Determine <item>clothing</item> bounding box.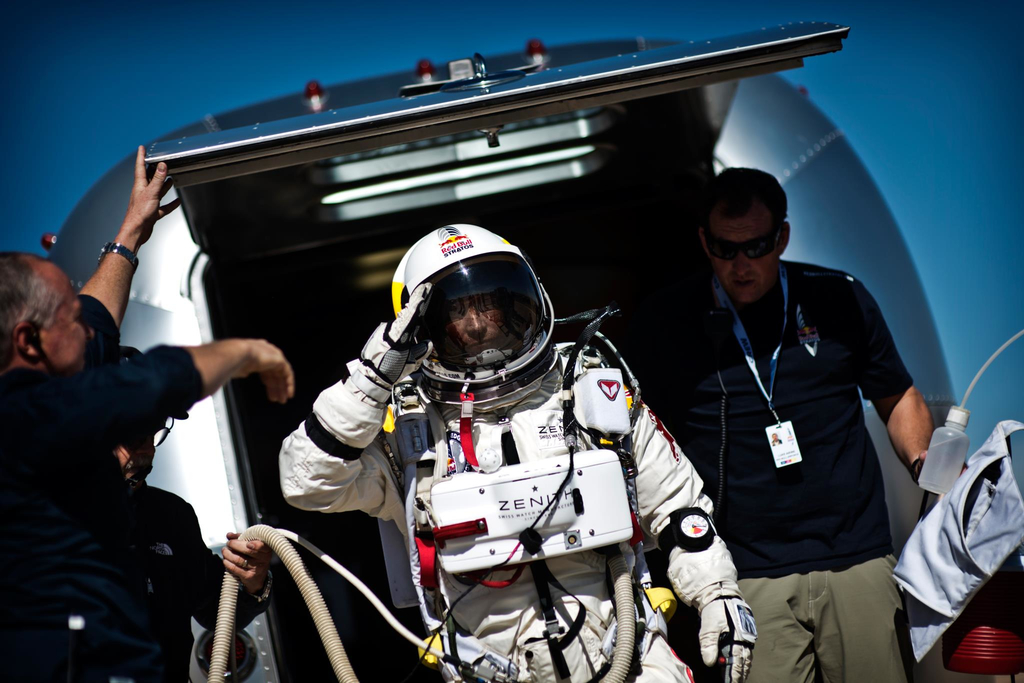
Determined: <box>0,299,202,679</box>.
